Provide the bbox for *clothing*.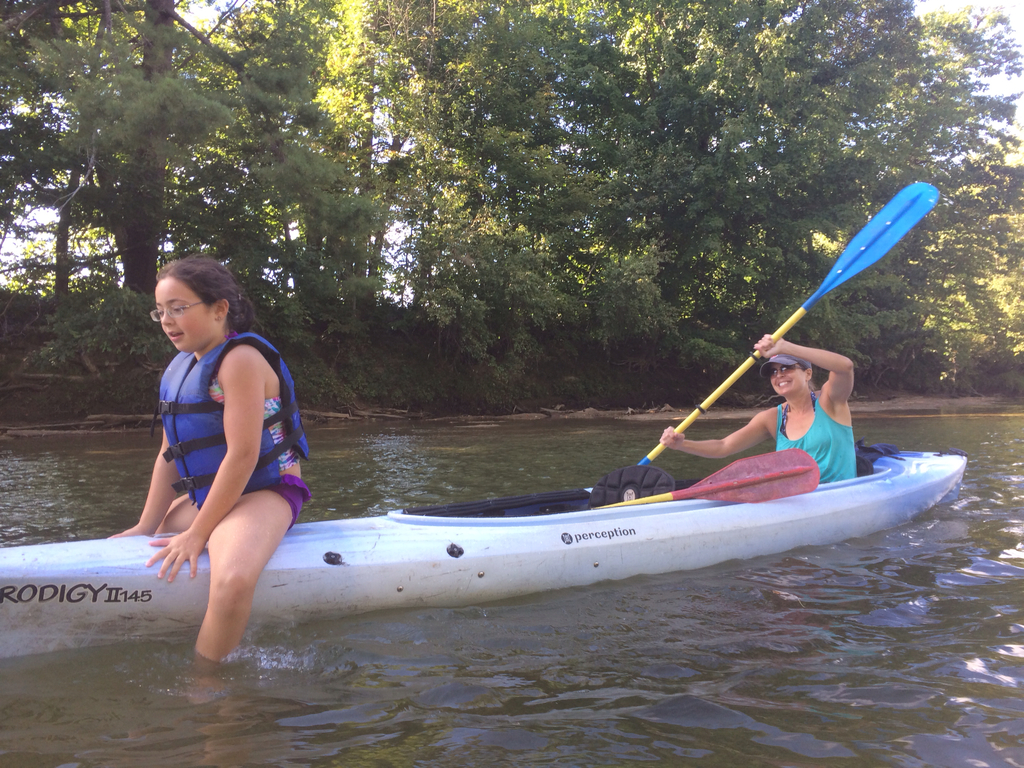
145,303,284,624.
